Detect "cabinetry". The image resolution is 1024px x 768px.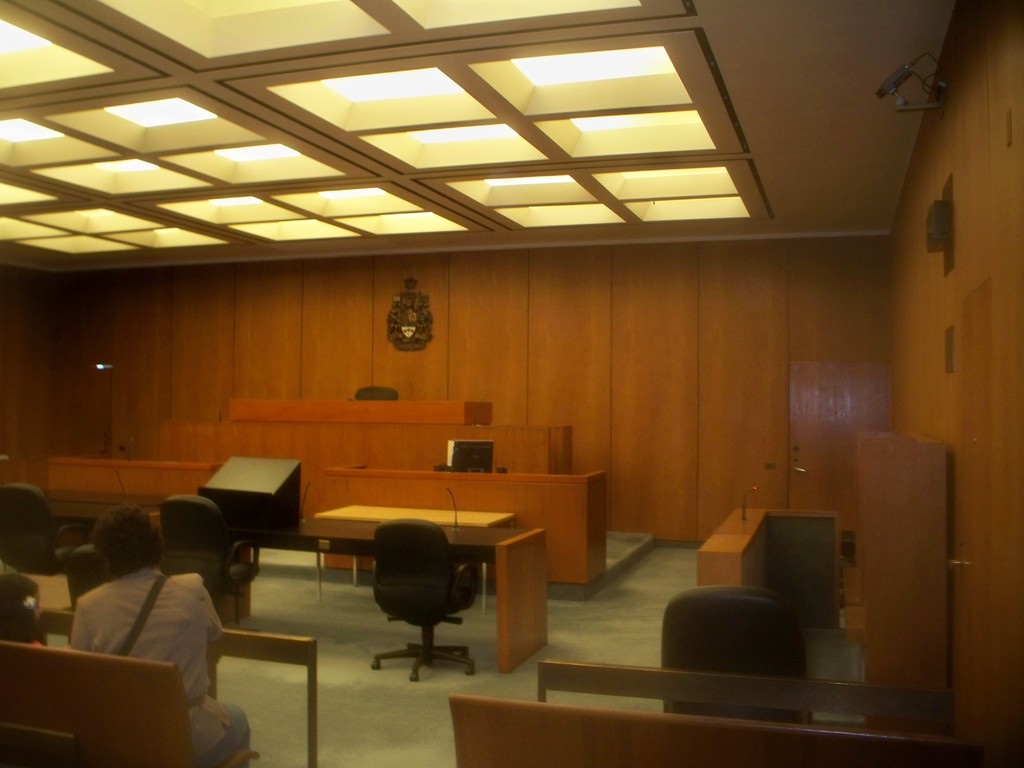
l=311, t=465, r=618, b=586.
